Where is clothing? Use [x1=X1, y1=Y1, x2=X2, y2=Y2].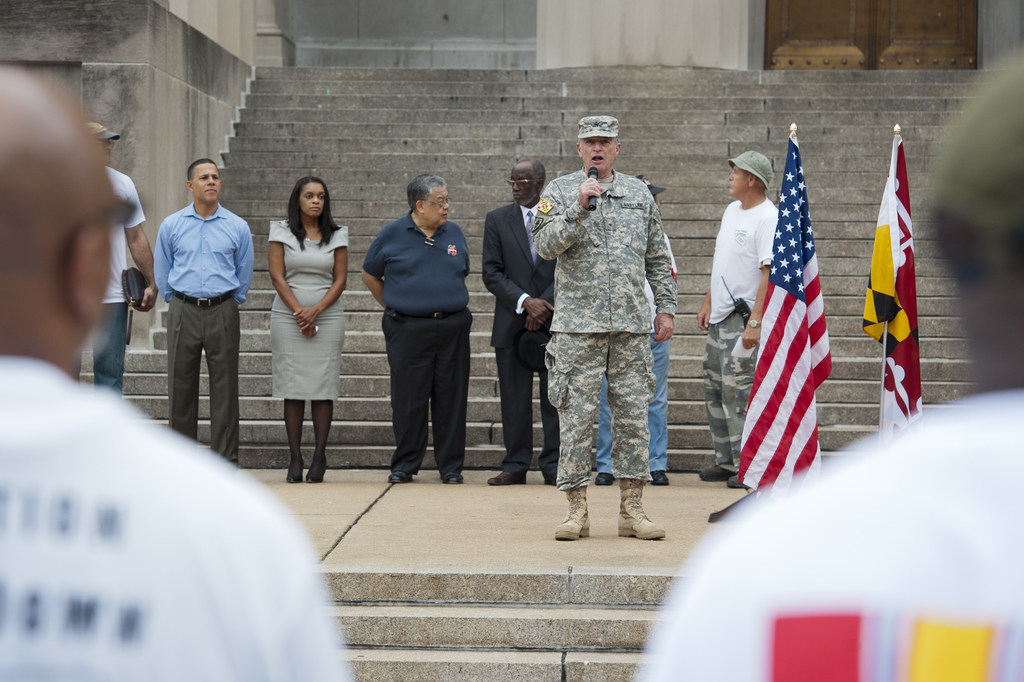
[x1=631, y1=386, x2=1023, y2=681].
